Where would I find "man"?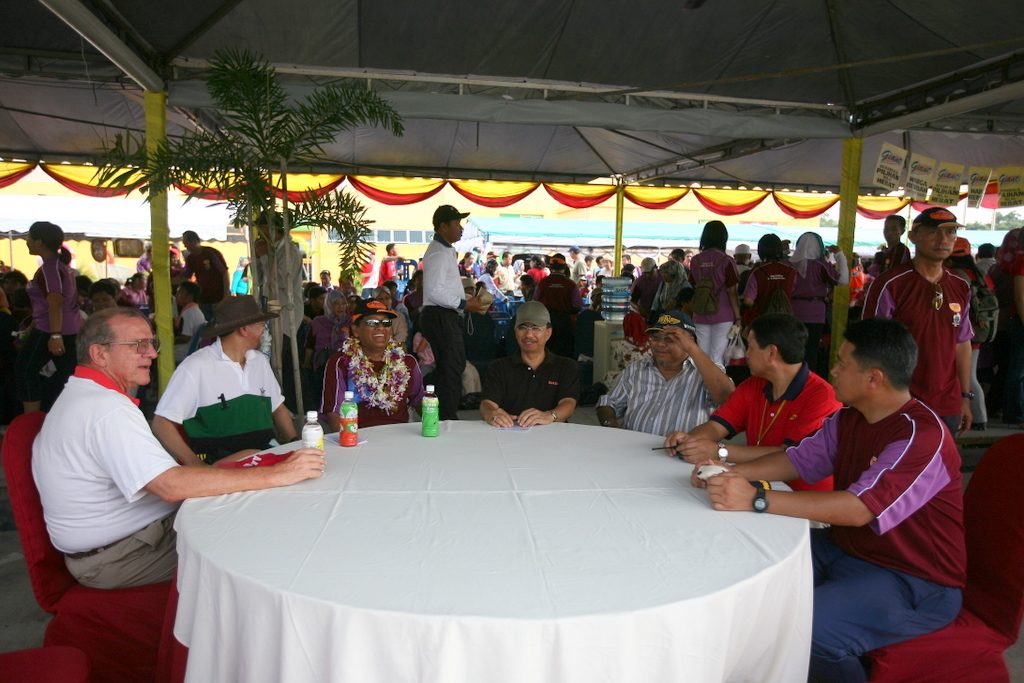
At <region>263, 208, 309, 392</region>.
